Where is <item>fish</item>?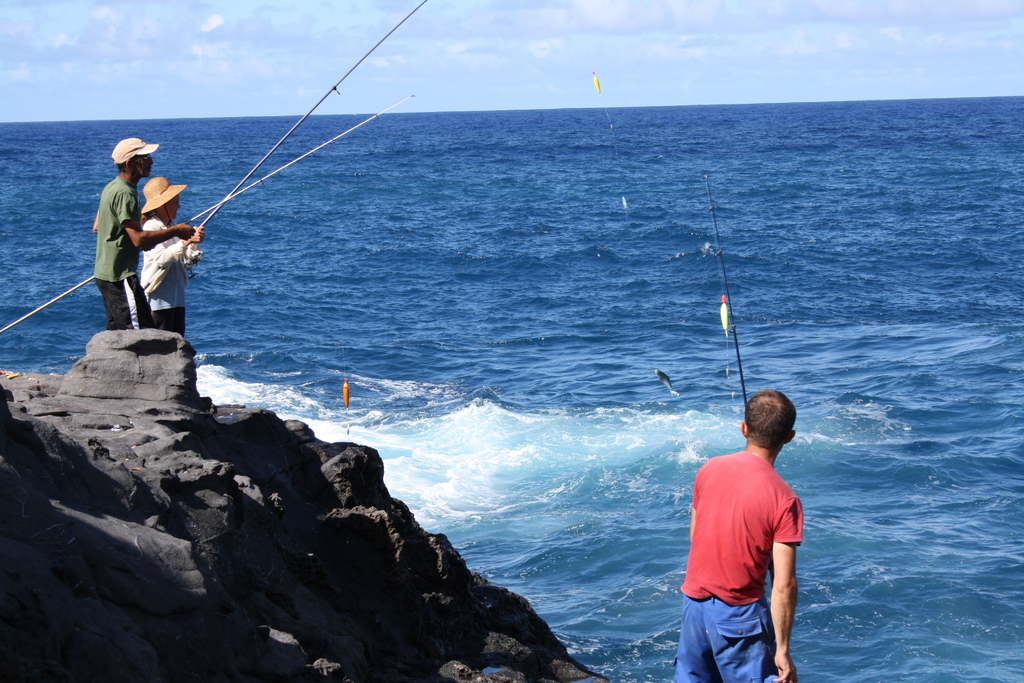
detection(653, 366, 676, 394).
